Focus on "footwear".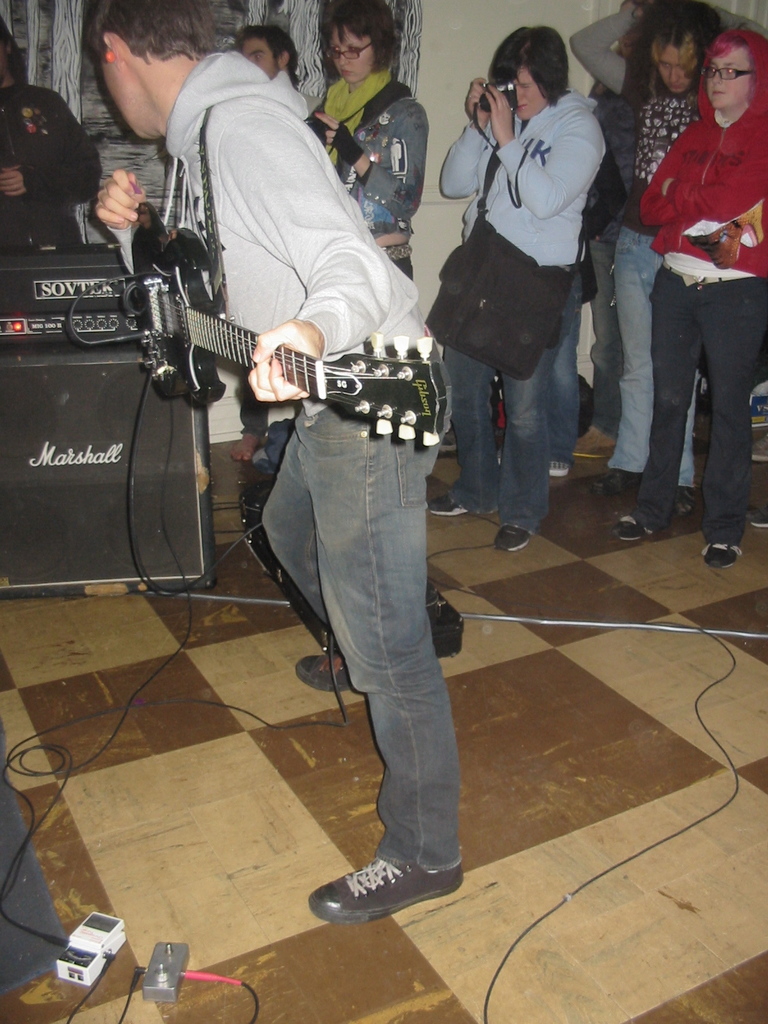
Focused at pyautogui.locateOnScreen(291, 652, 350, 690).
